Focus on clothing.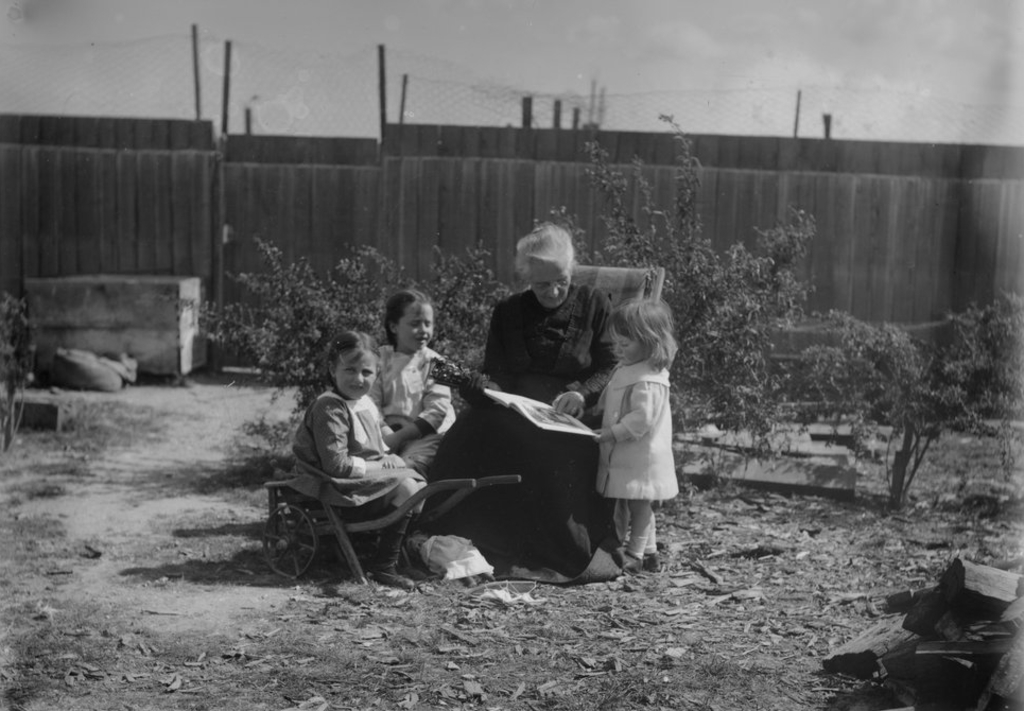
Focused at {"left": 582, "top": 331, "right": 684, "bottom": 539}.
